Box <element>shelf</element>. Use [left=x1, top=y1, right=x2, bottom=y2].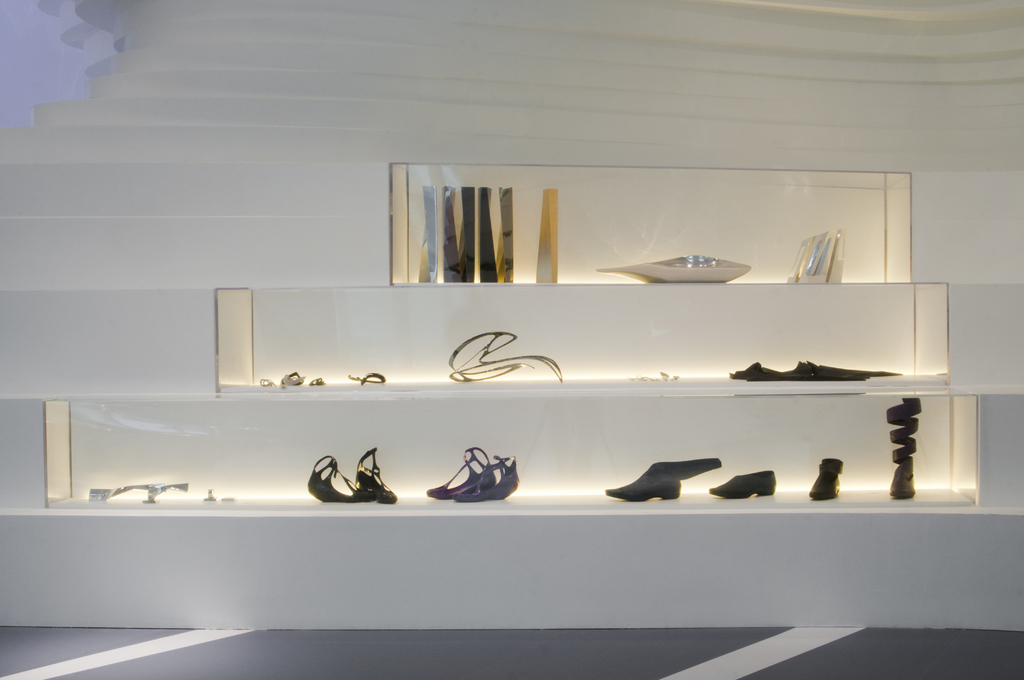
[left=218, top=281, right=949, bottom=389].
